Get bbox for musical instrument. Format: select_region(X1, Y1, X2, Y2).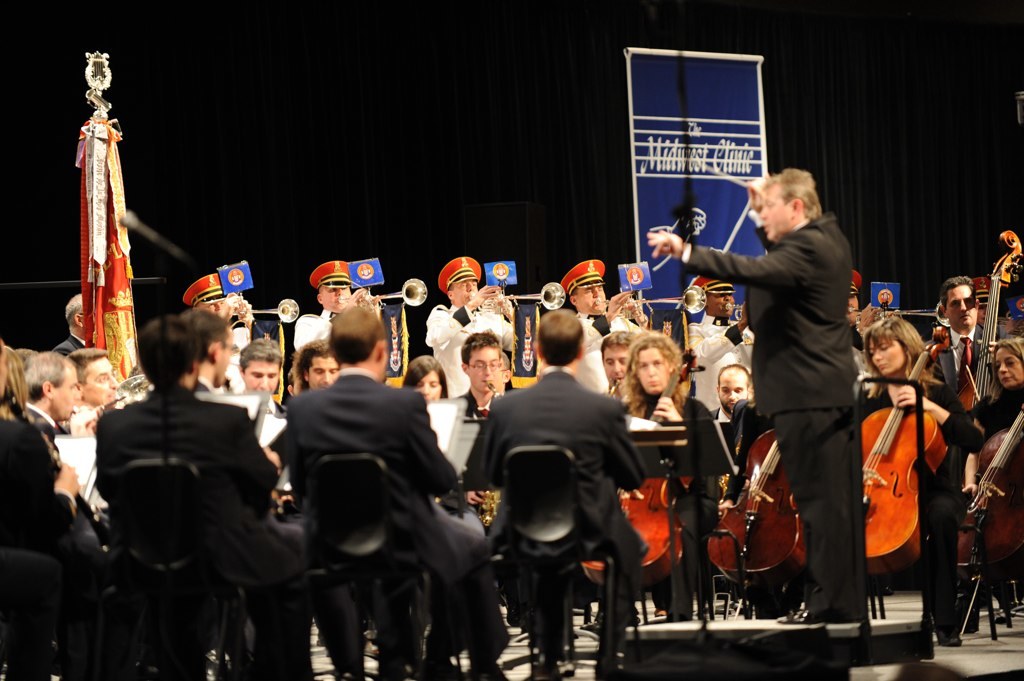
select_region(705, 420, 811, 599).
